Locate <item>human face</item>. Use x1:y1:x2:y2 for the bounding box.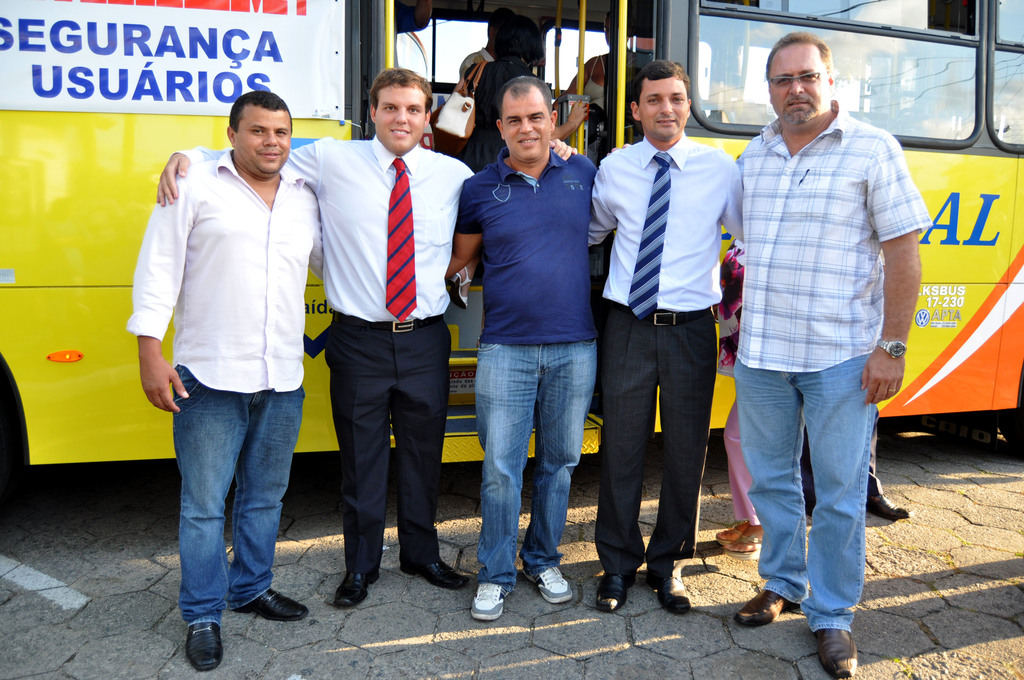
767:43:826:127.
